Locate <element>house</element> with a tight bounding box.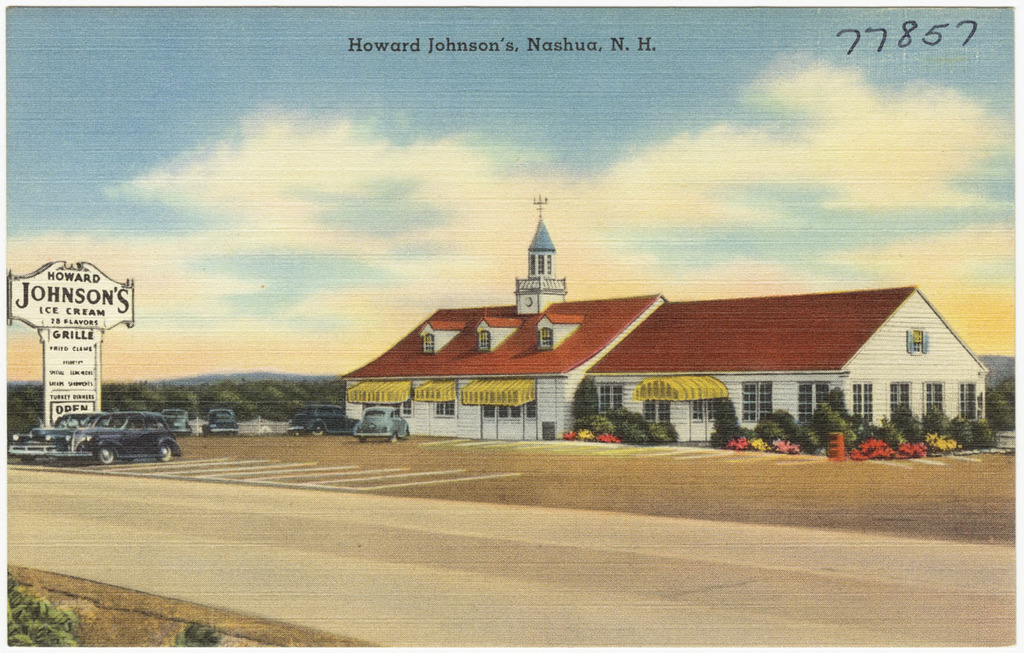
l=340, t=238, r=962, b=459.
